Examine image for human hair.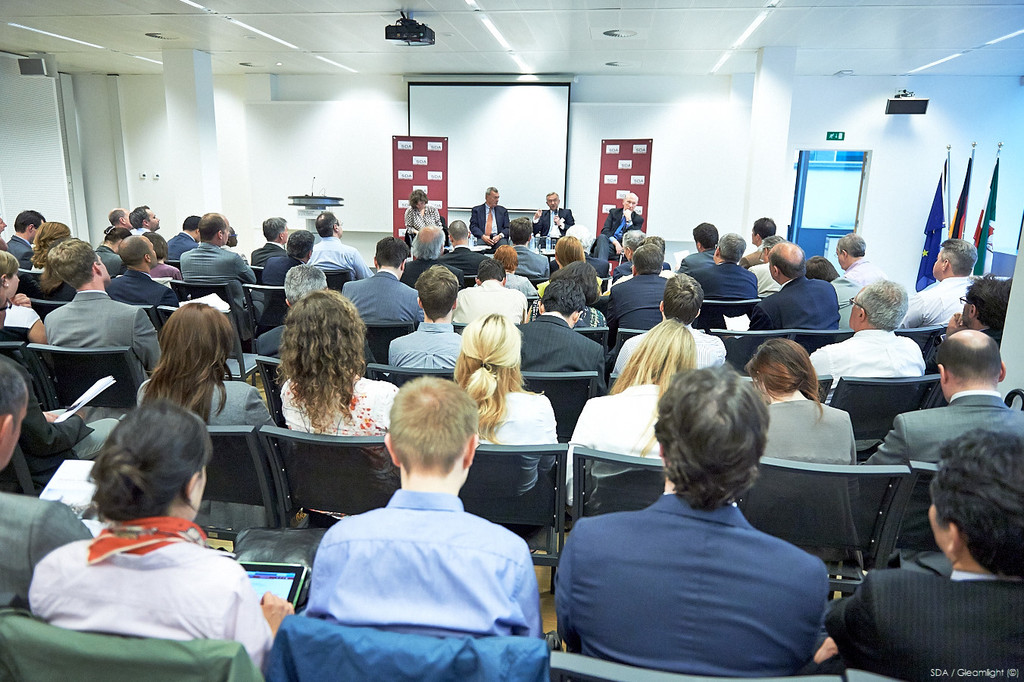
Examination result: 694 222 717 247.
